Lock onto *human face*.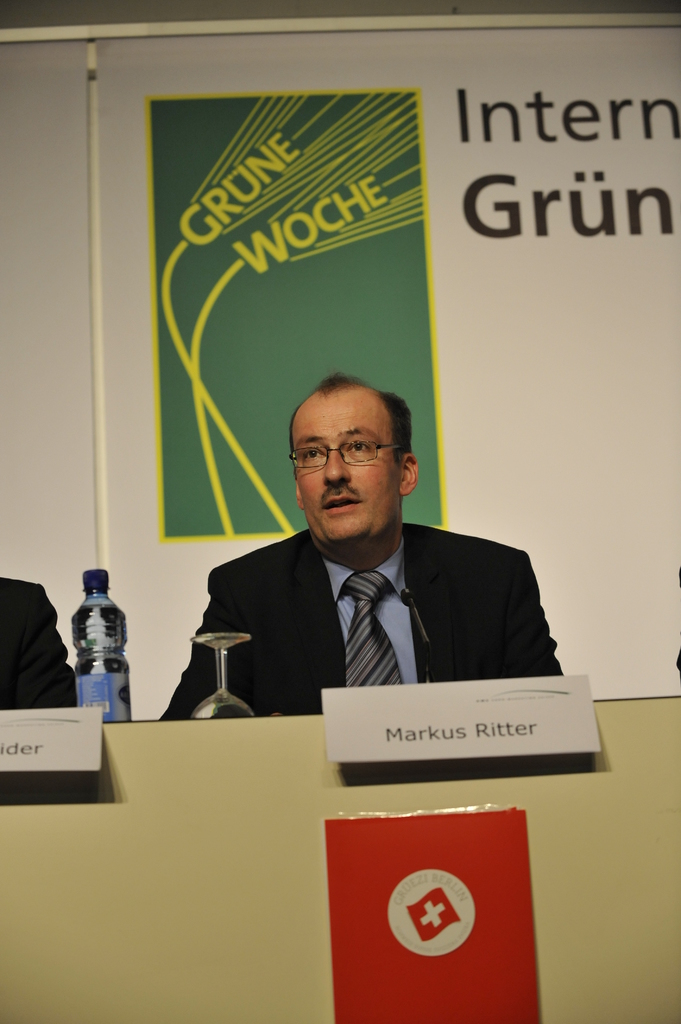
Locked: (x1=293, y1=393, x2=402, y2=545).
